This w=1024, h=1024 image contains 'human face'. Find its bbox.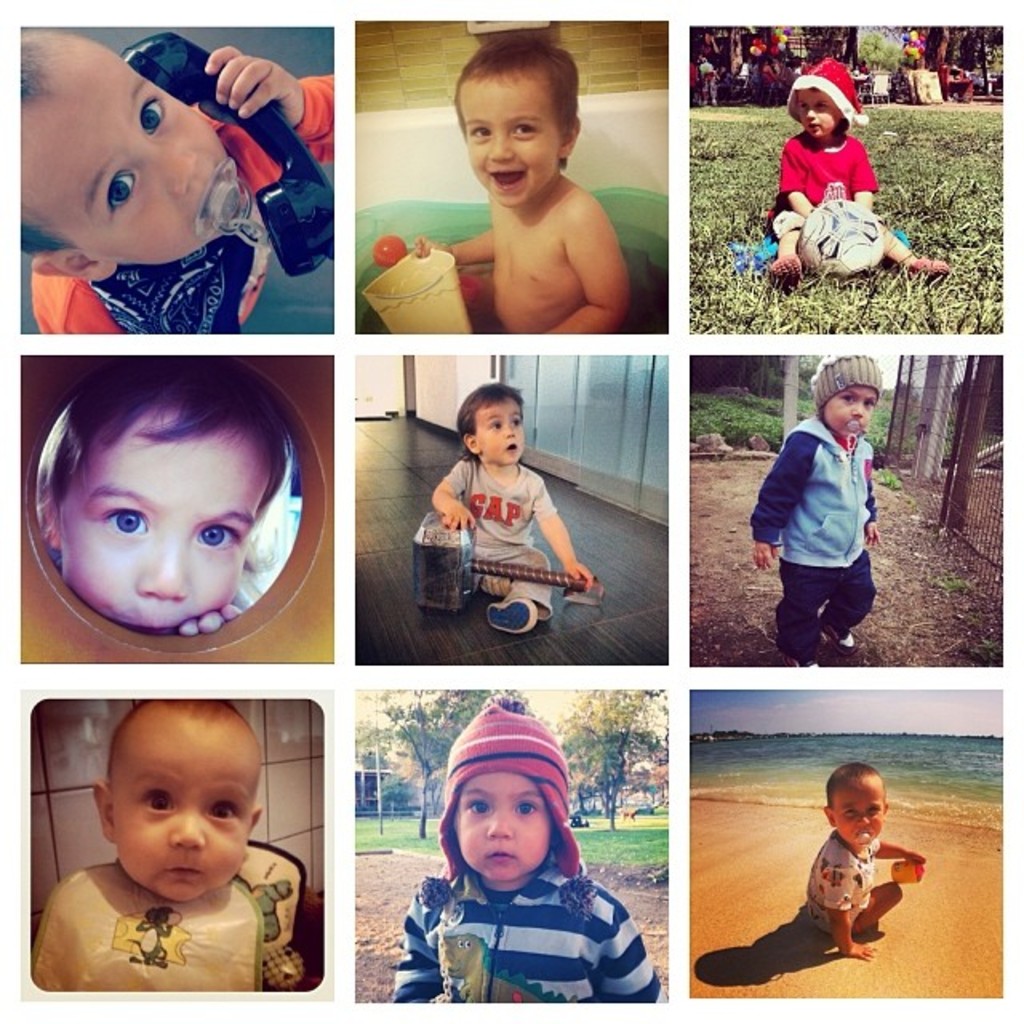
(left=442, top=750, right=555, bottom=886).
